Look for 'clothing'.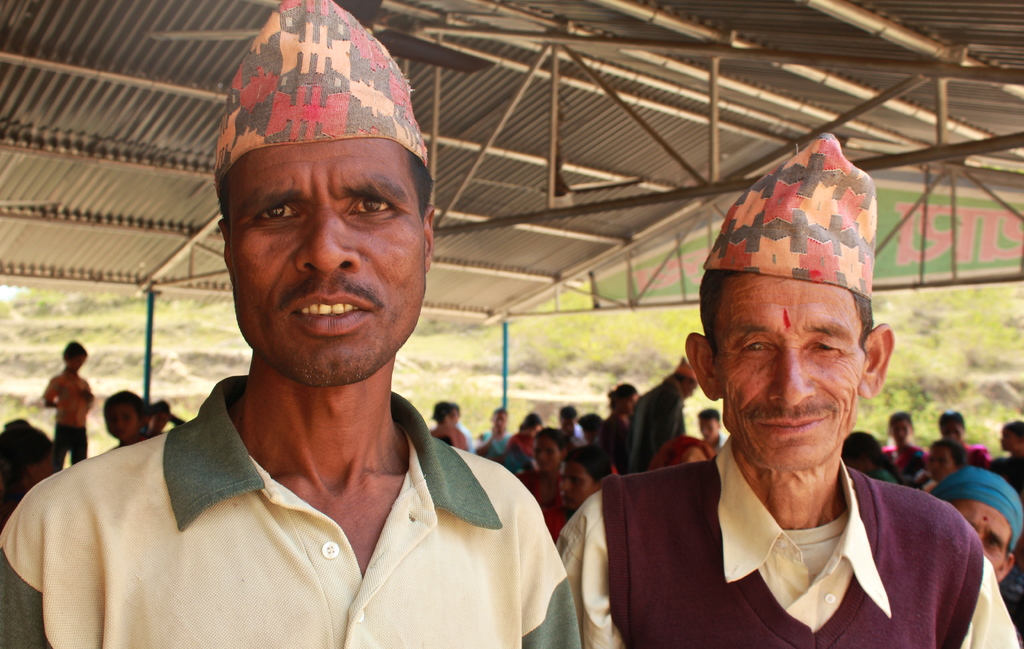
Found: 483,432,509,461.
